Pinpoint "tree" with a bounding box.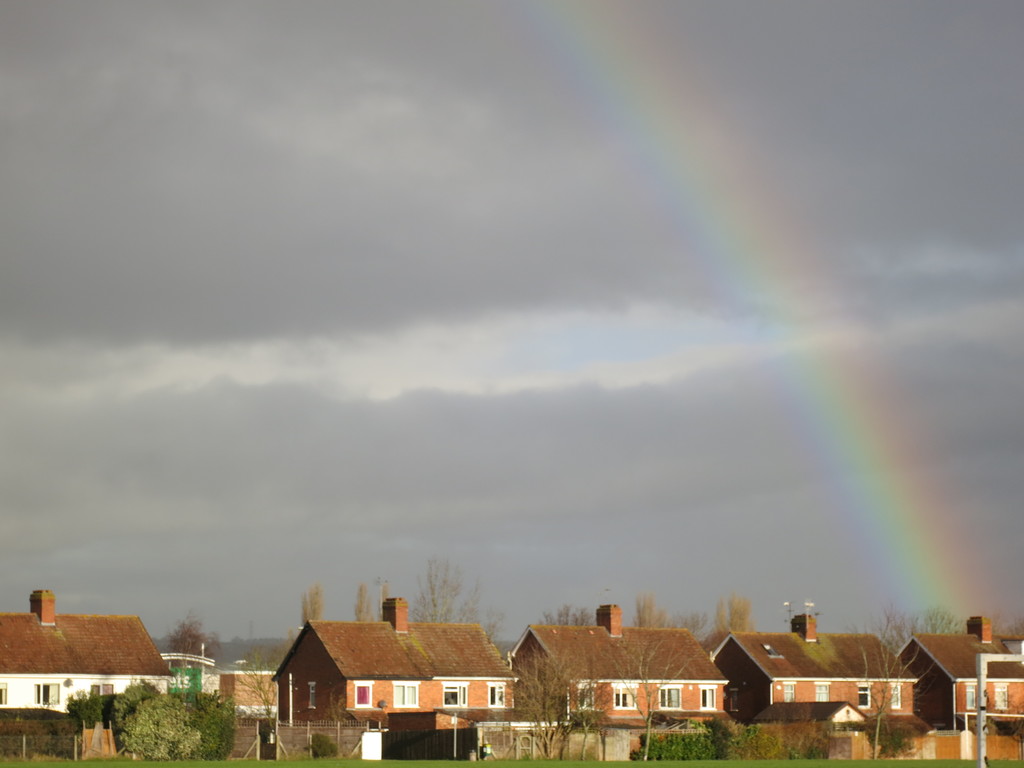
596:636:690:764.
